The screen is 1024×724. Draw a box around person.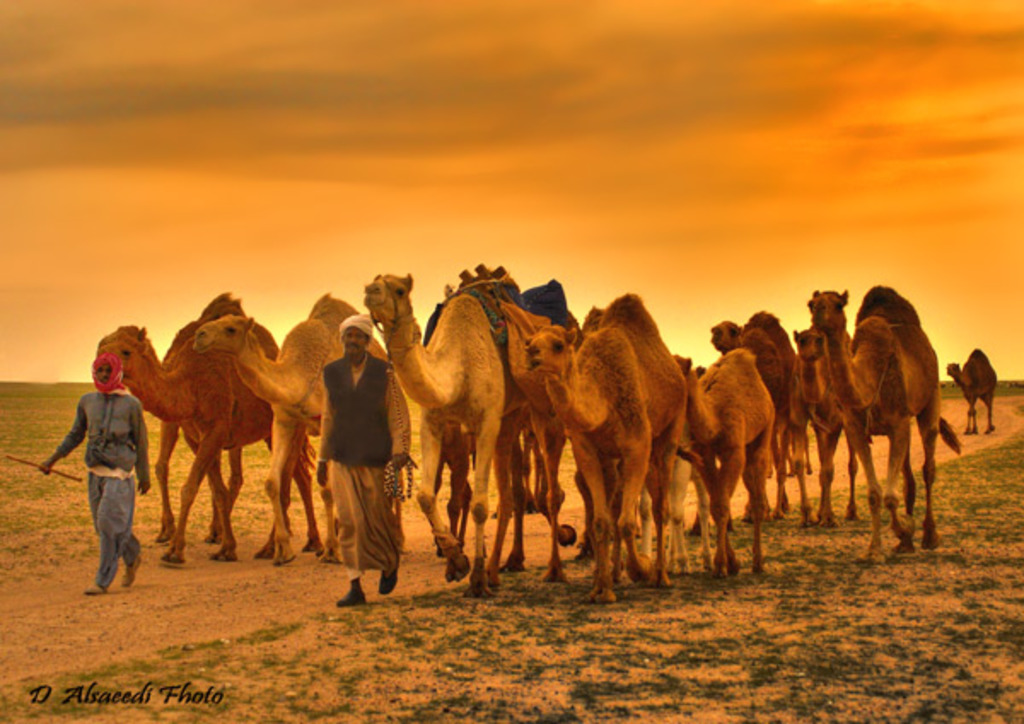
{"x1": 58, "y1": 328, "x2": 143, "y2": 596}.
